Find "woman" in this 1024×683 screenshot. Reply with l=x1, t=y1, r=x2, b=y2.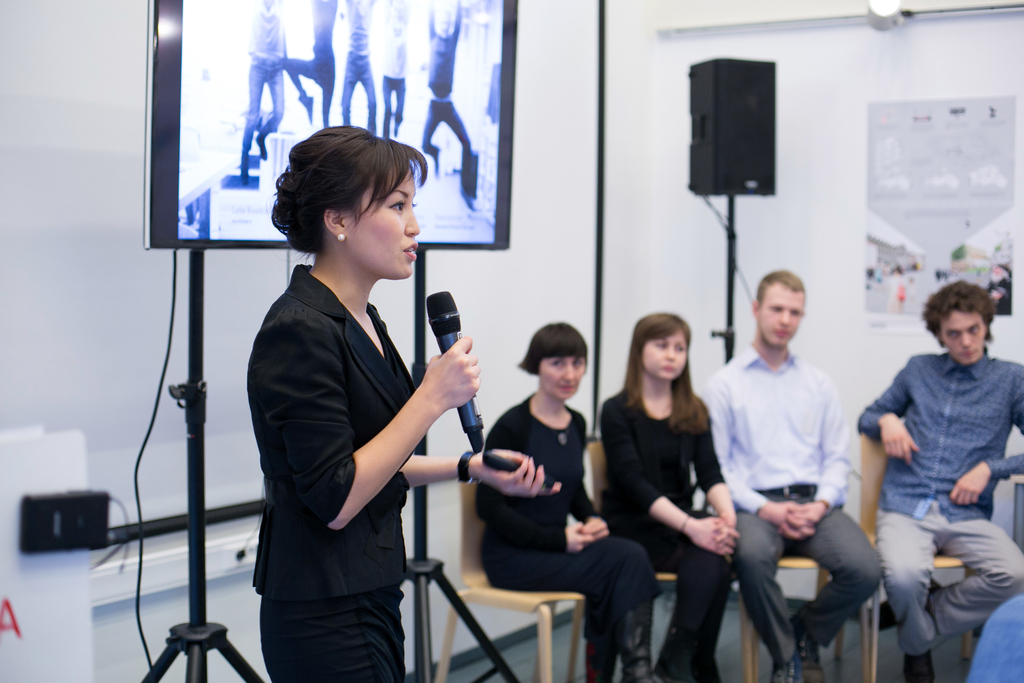
l=468, t=325, r=666, b=682.
